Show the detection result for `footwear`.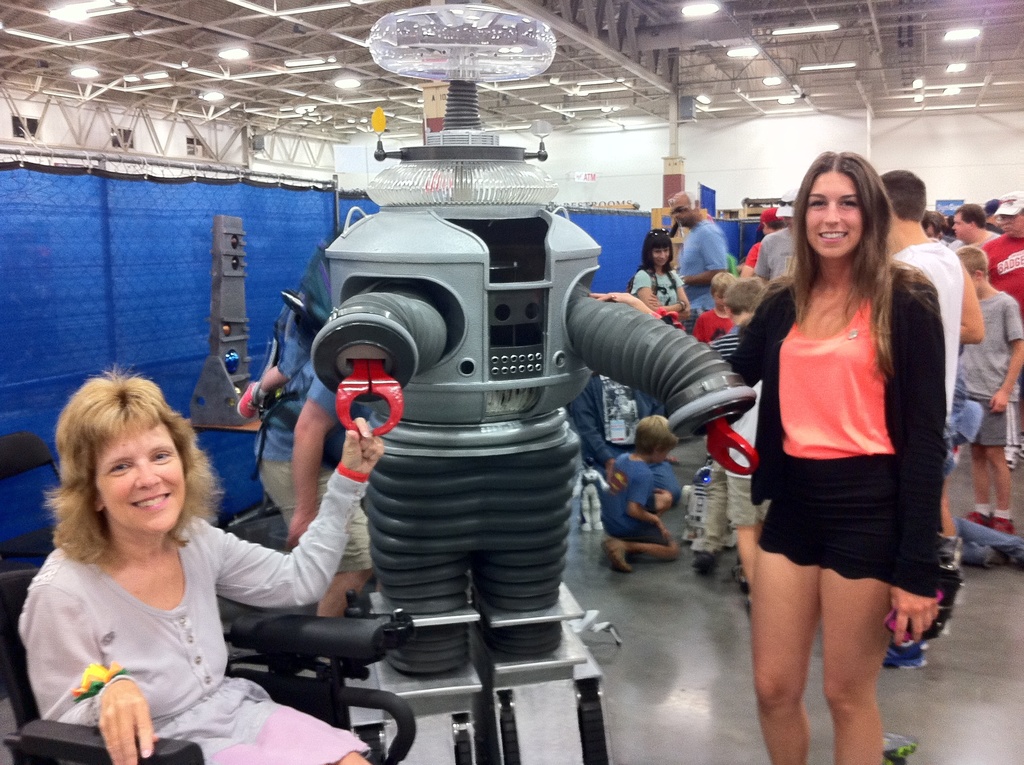
598,537,630,574.
